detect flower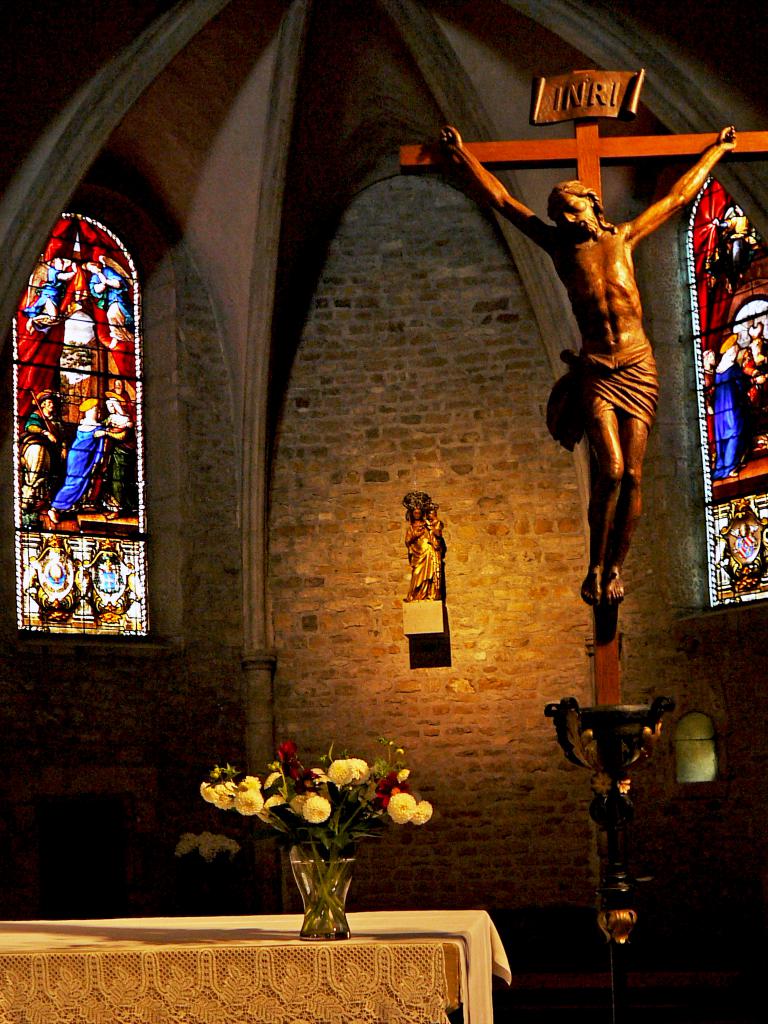
l=199, t=765, r=298, b=842
